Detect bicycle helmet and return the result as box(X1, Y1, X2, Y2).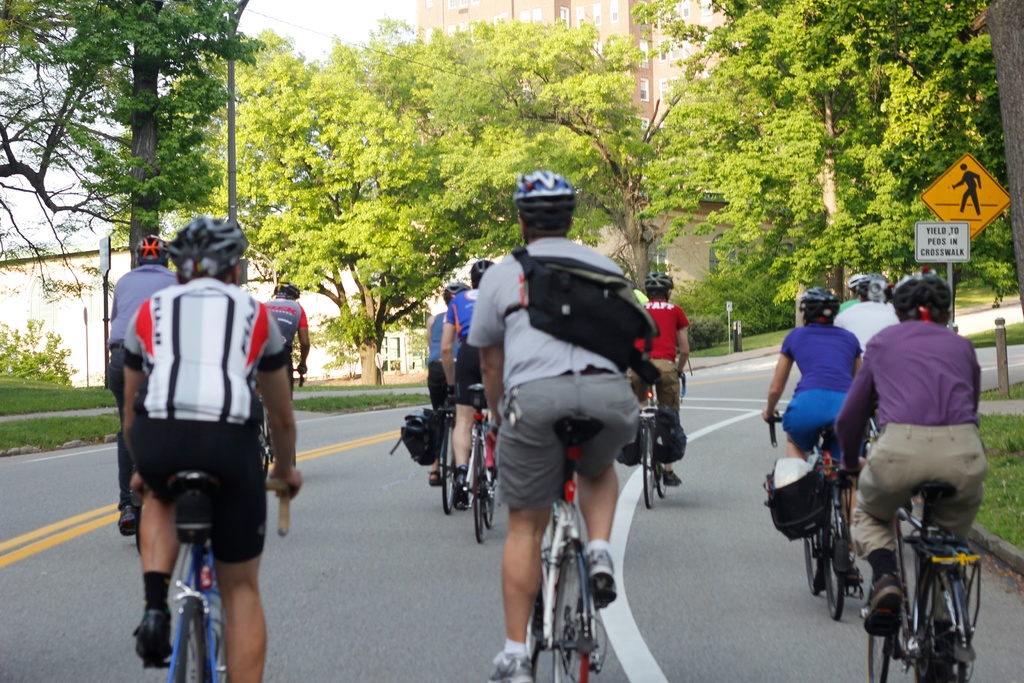
box(447, 281, 463, 300).
